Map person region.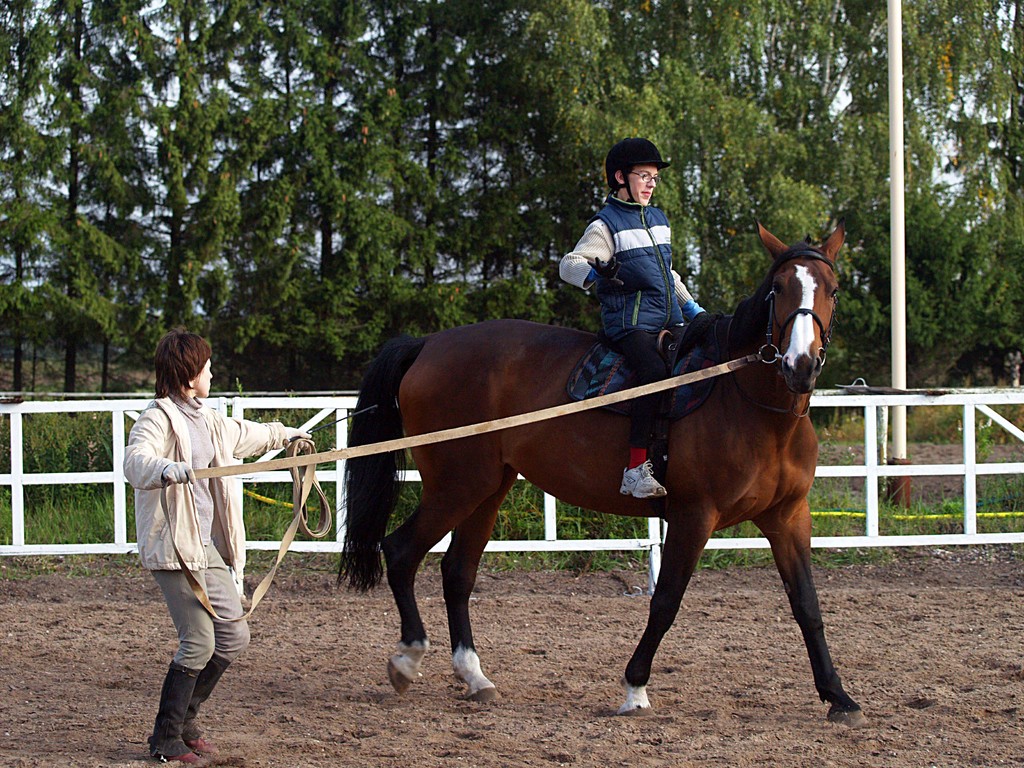
Mapped to [552,131,706,507].
